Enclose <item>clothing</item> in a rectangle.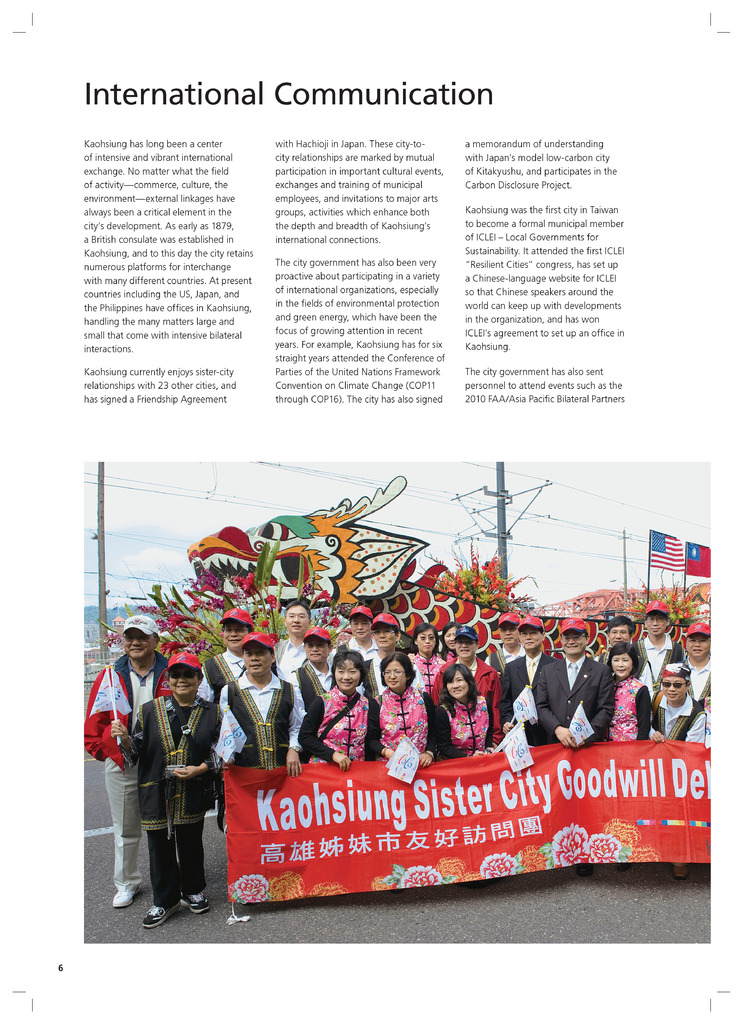
x1=81, y1=649, x2=168, y2=899.
